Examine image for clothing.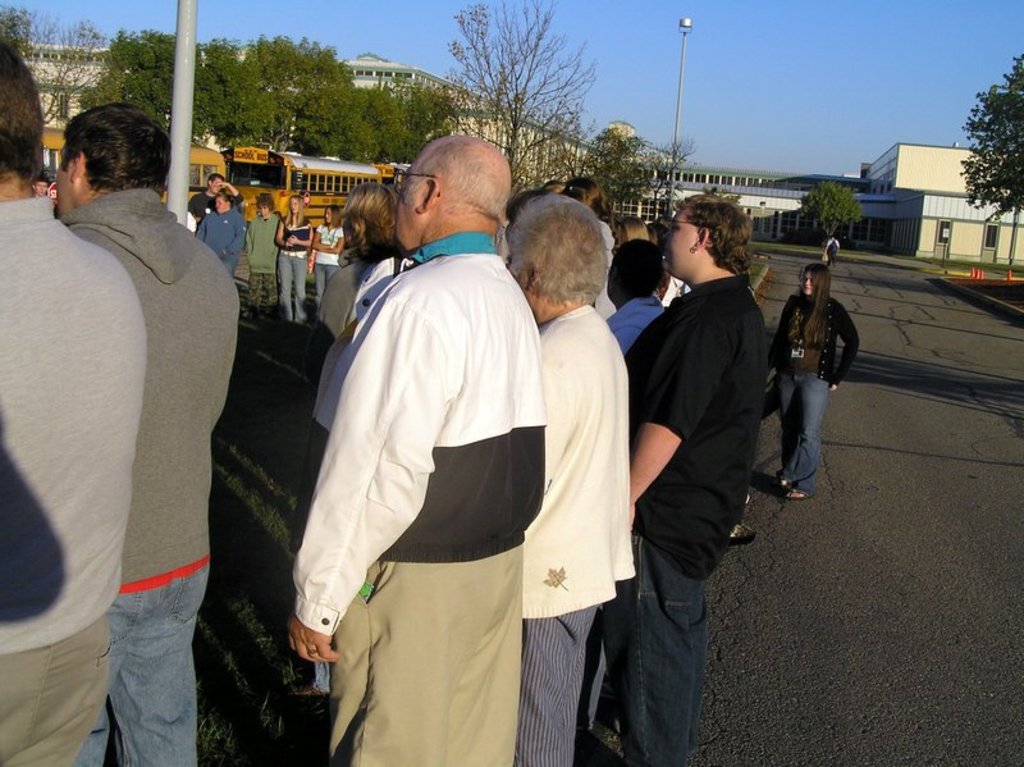
Examination result: locate(778, 292, 859, 490).
